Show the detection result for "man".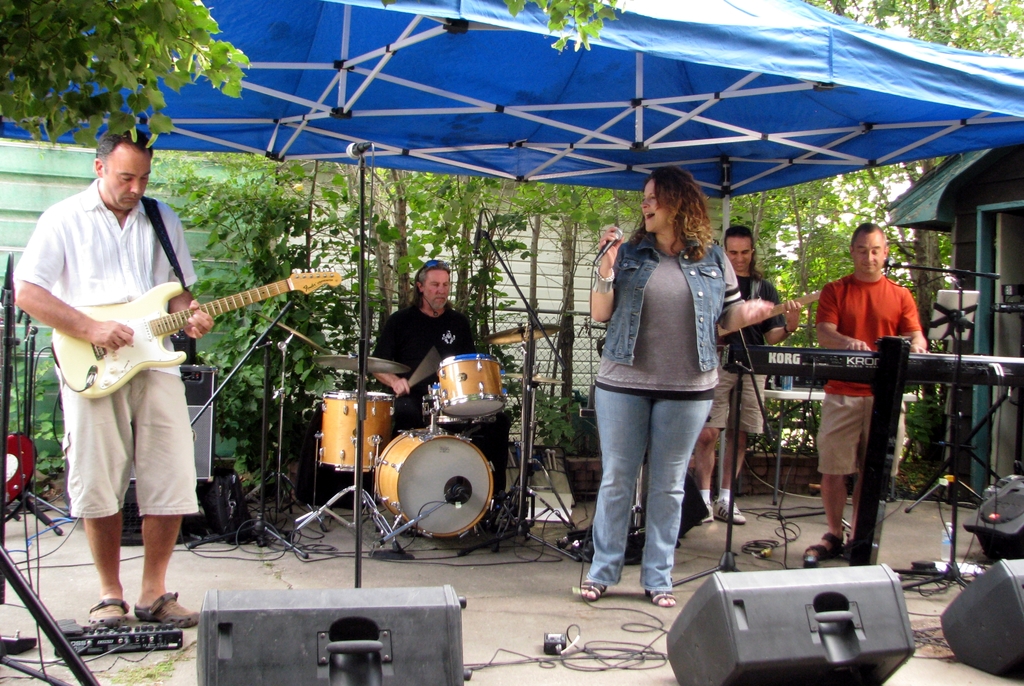
9 124 214 629.
